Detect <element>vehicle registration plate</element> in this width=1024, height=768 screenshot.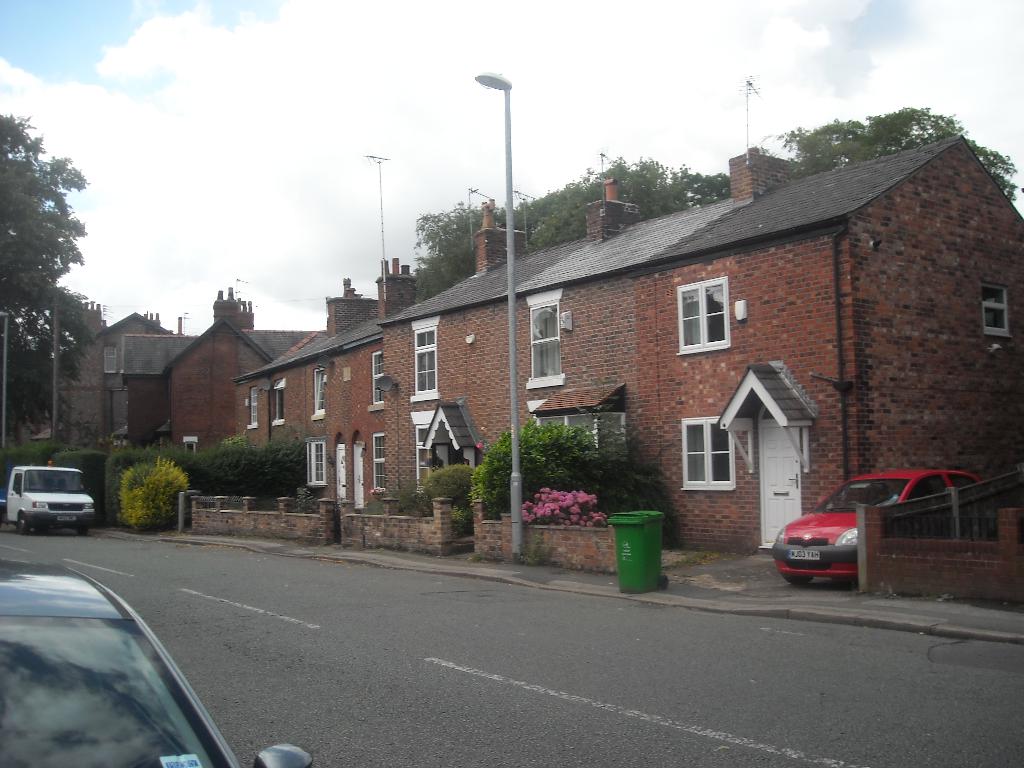
Detection: (left=54, top=515, right=77, bottom=520).
